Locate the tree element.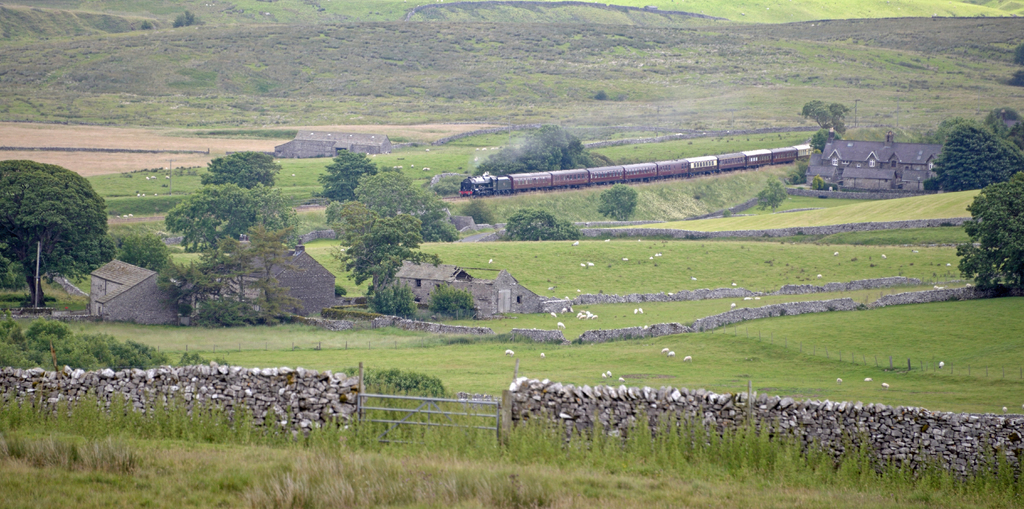
Element bbox: [312,150,382,203].
